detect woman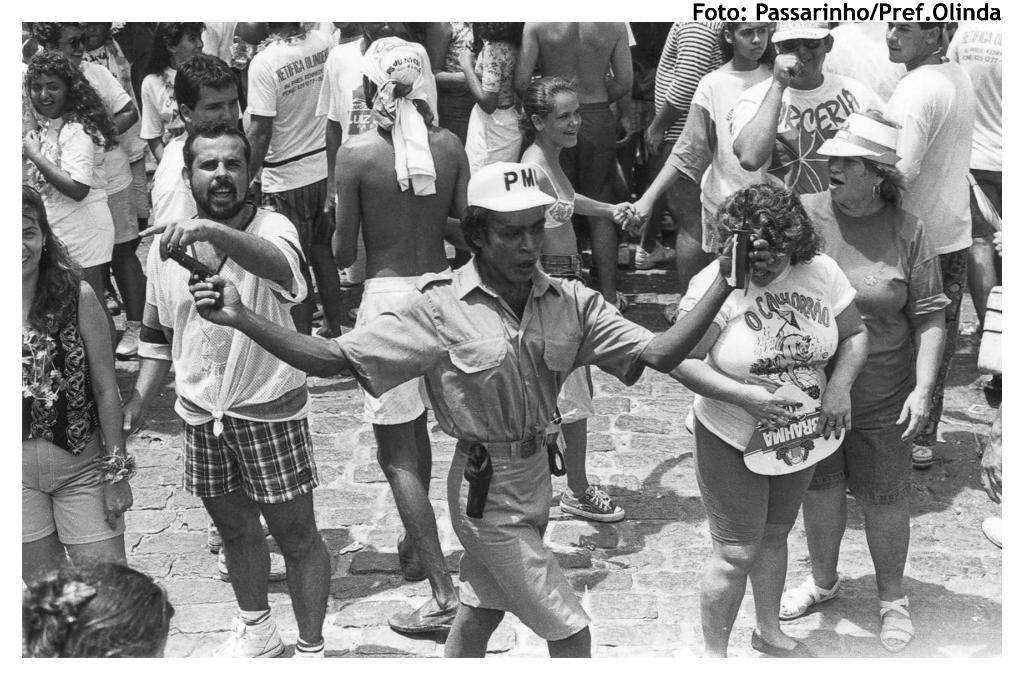
BBox(20, 20, 141, 359)
